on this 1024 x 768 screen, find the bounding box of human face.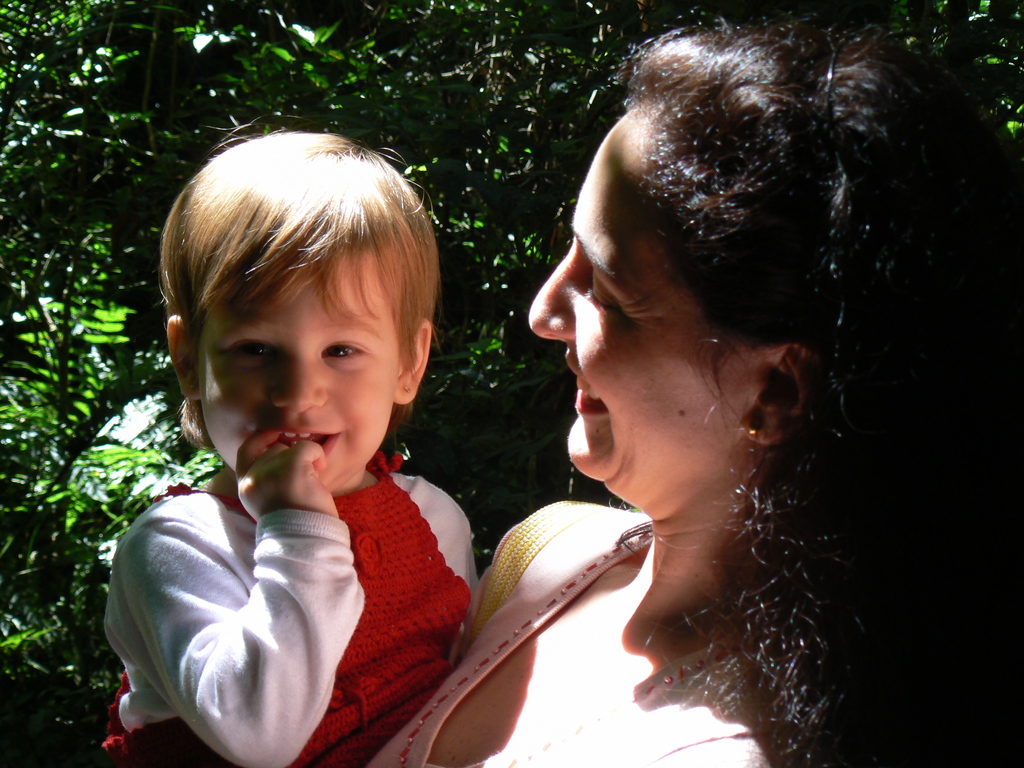
Bounding box: bbox=[202, 252, 392, 484].
